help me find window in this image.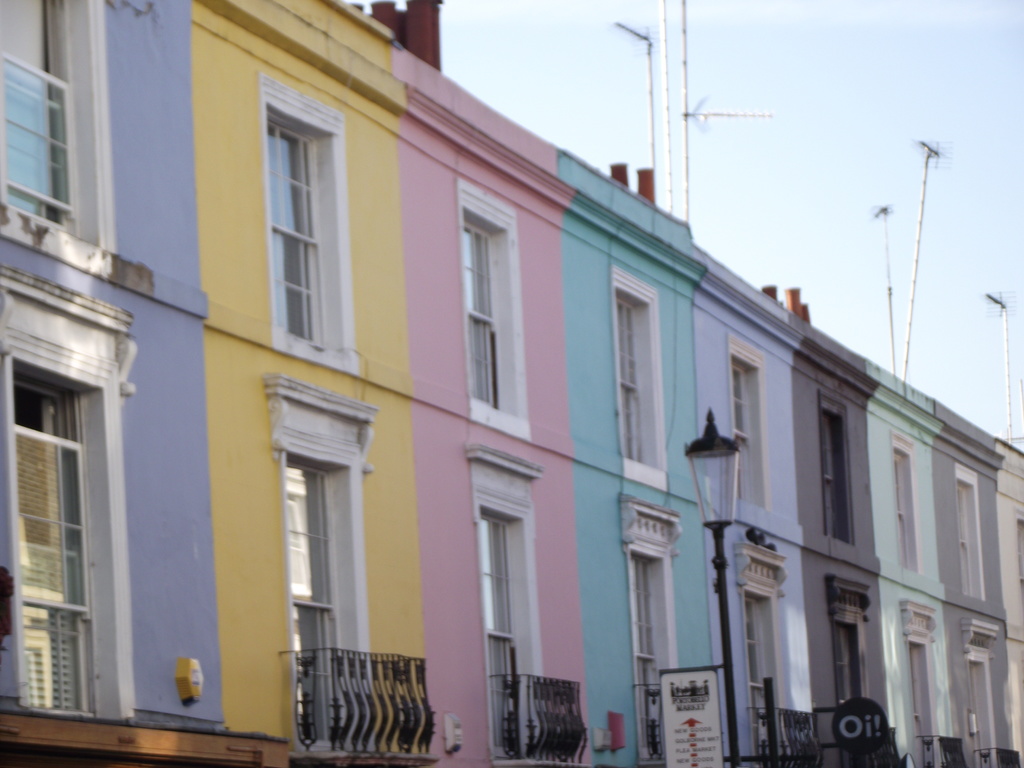
Found it: (262, 72, 355, 351).
